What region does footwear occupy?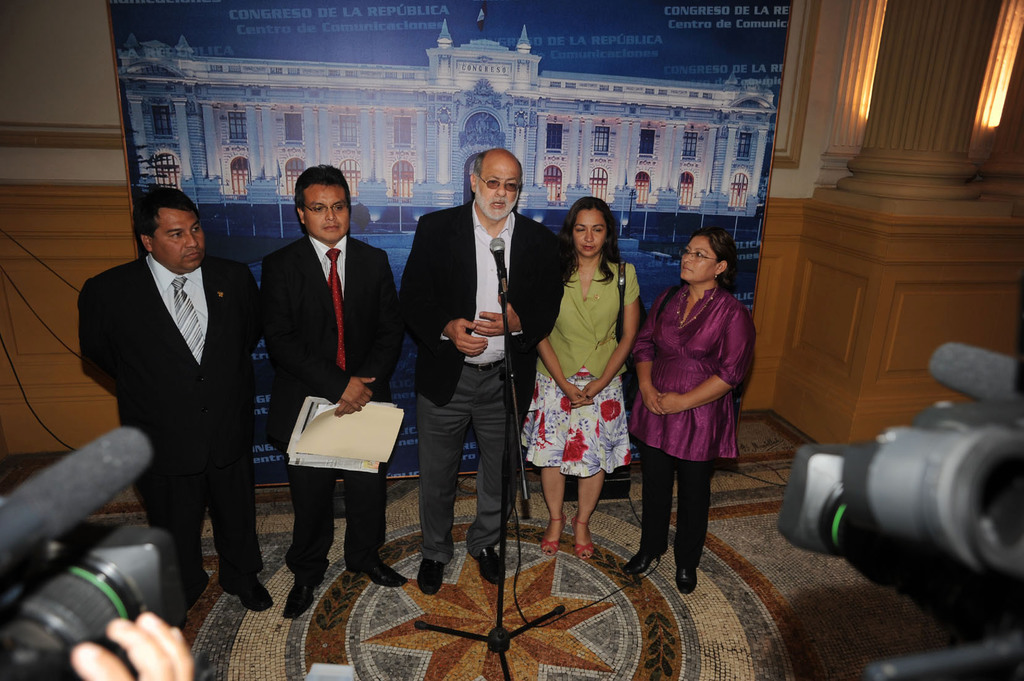
(x1=346, y1=554, x2=407, y2=588).
